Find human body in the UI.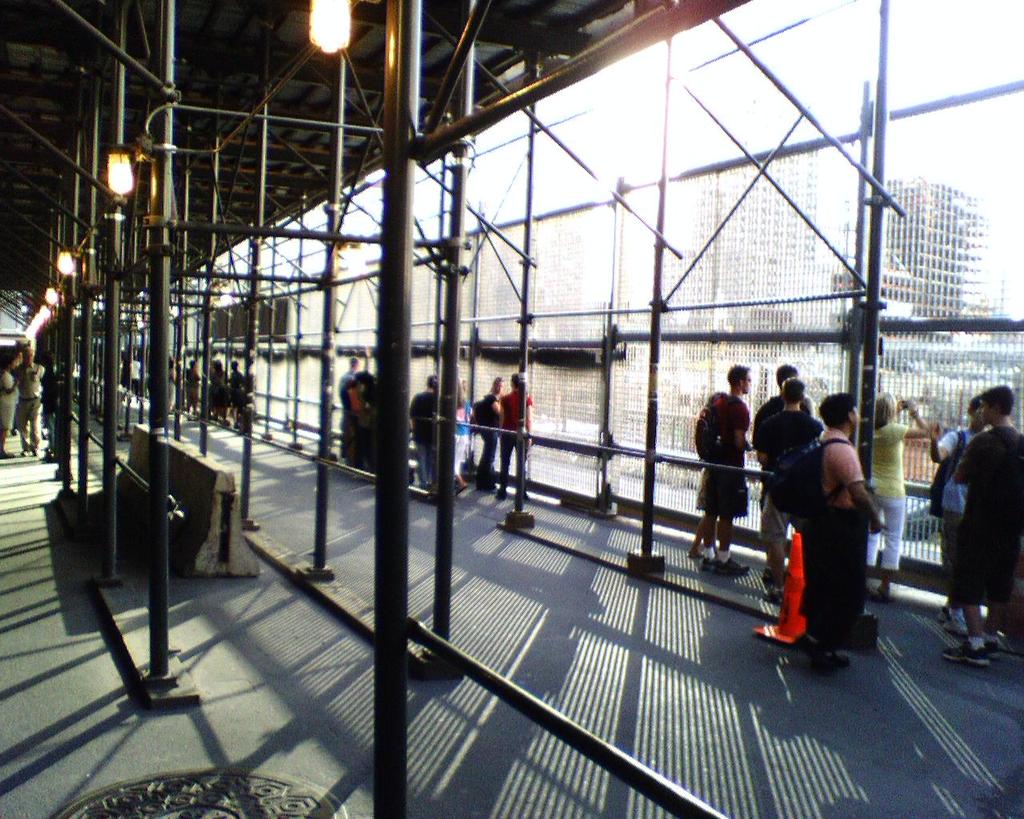
UI element at (left=495, top=387, right=534, bottom=501).
